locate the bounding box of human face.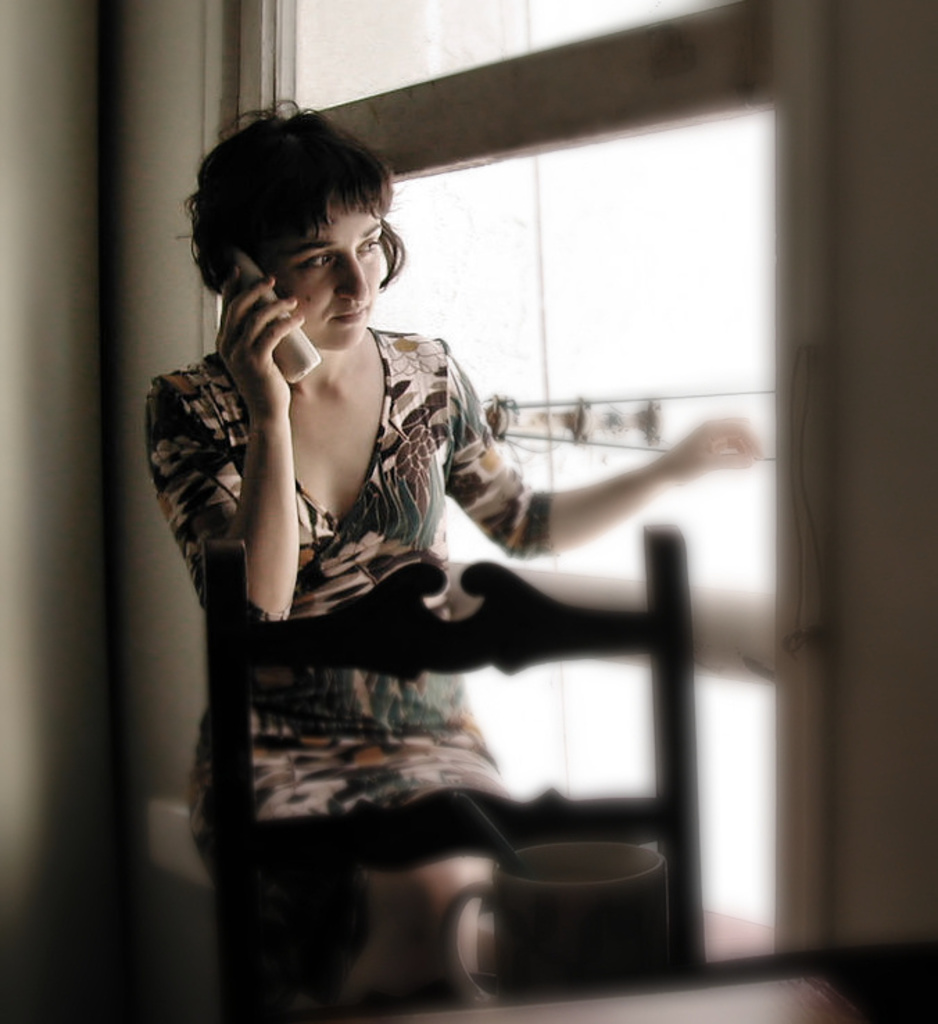
Bounding box: <box>278,204,382,347</box>.
